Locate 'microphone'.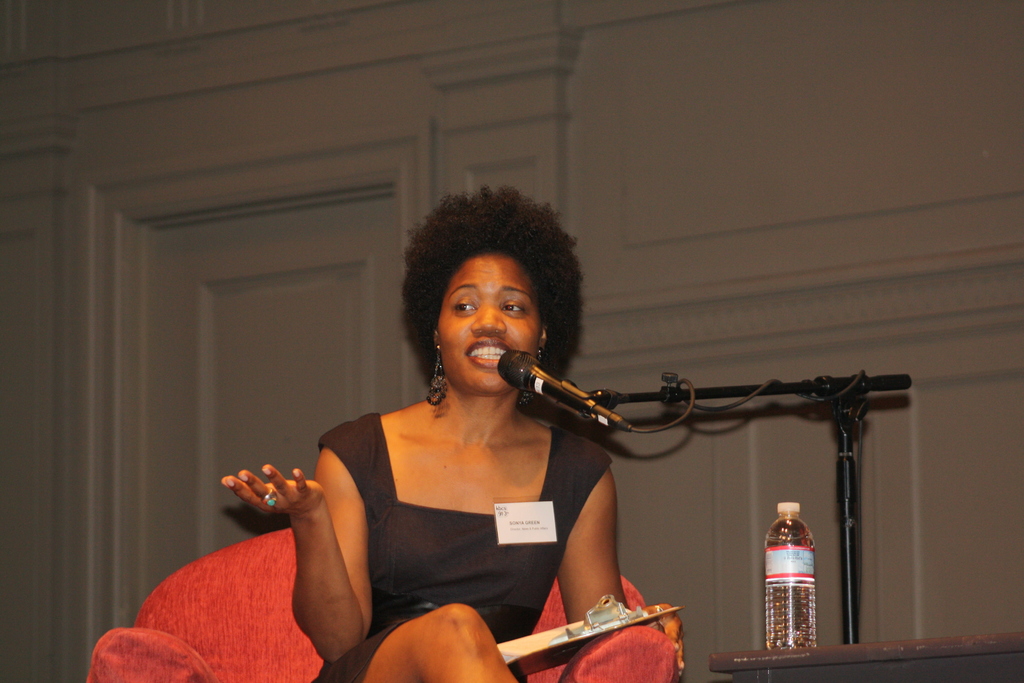
Bounding box: <region>506, 361, 623, 438</region>.
